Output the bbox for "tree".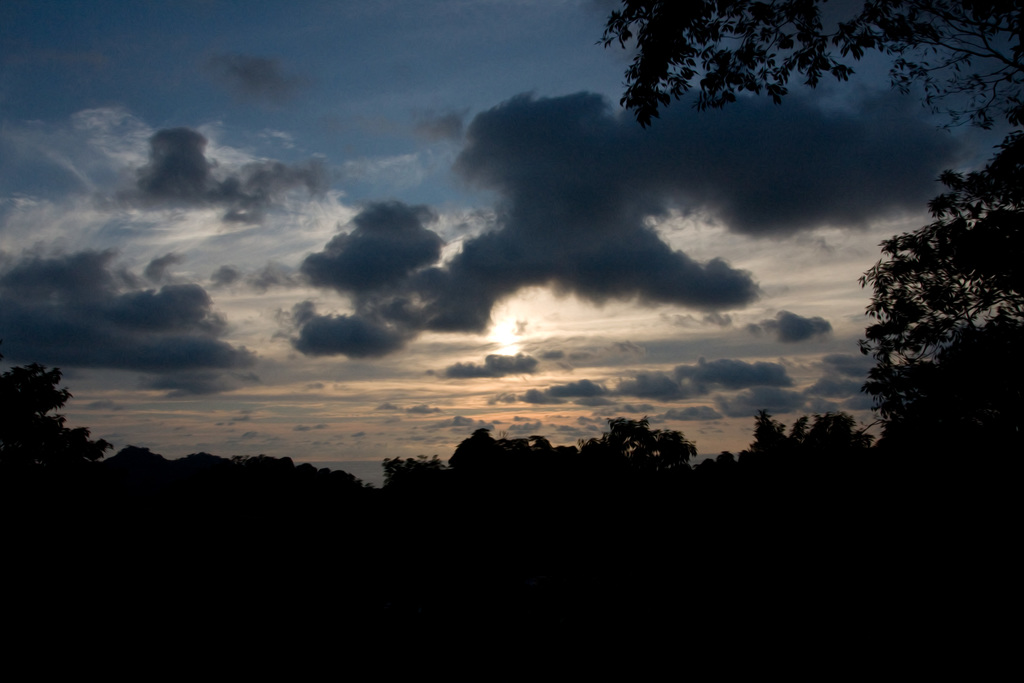
Rect(750, 404, 788, 449).
